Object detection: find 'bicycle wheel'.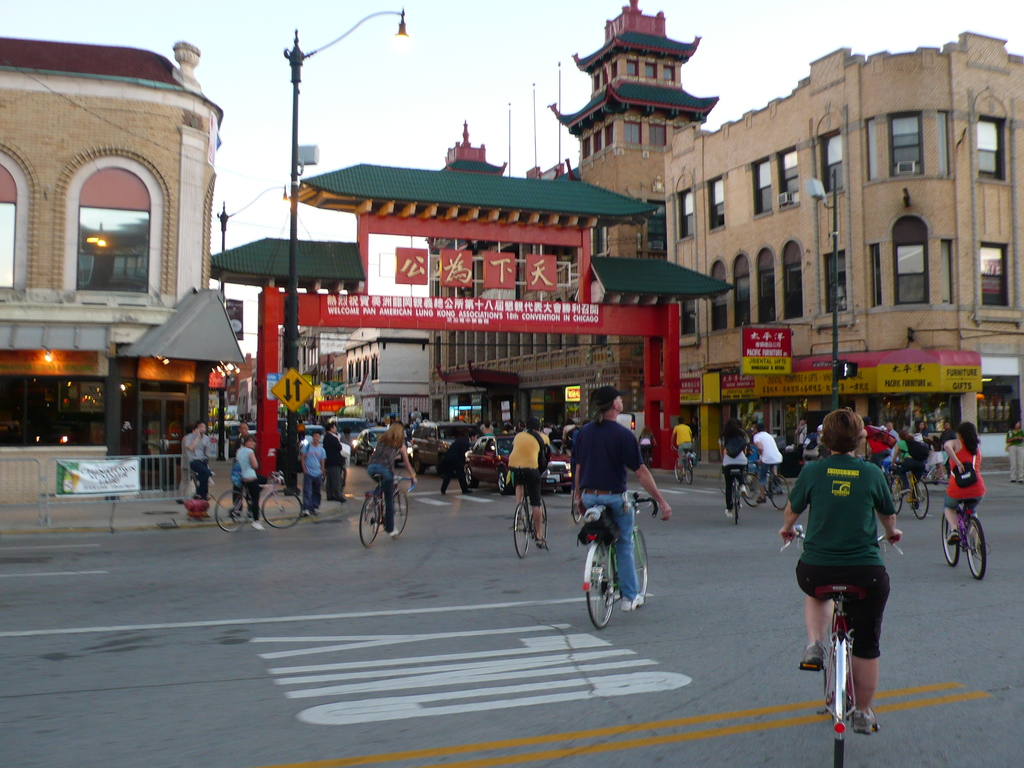
x1=383 y1=493 x2=407 y2=536.
